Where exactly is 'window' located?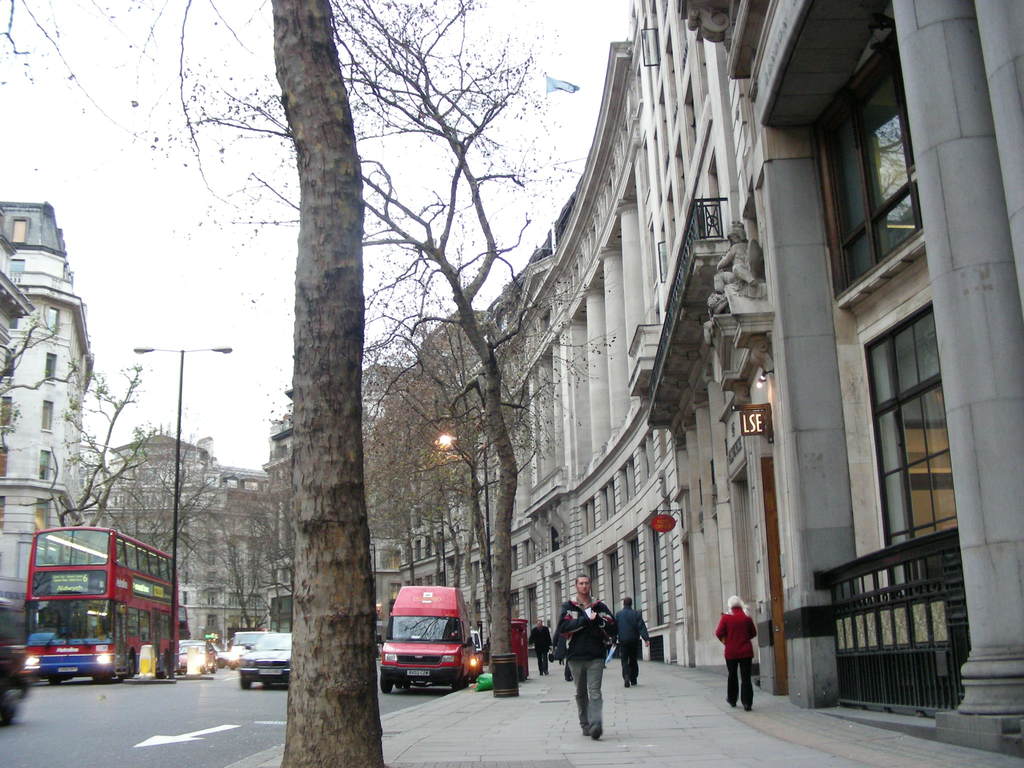
Its bounding box is (x1=0, y1=495, x2=4, y2=527).
